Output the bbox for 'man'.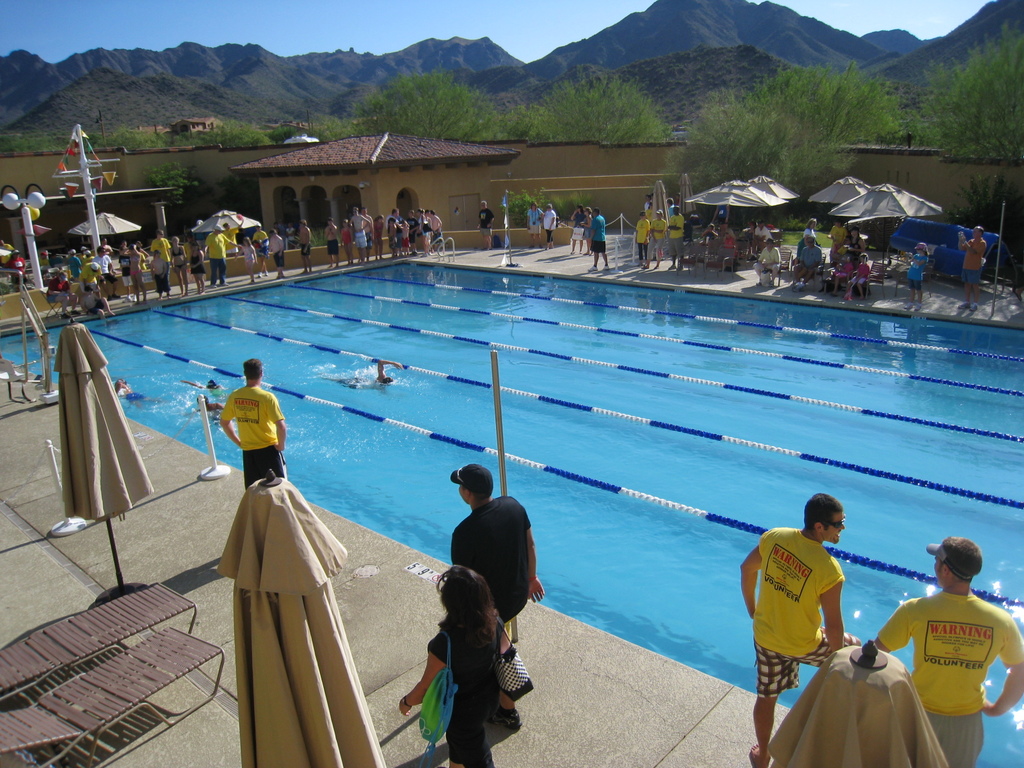
x1=450 y1=461 x2=547 y2=726.
